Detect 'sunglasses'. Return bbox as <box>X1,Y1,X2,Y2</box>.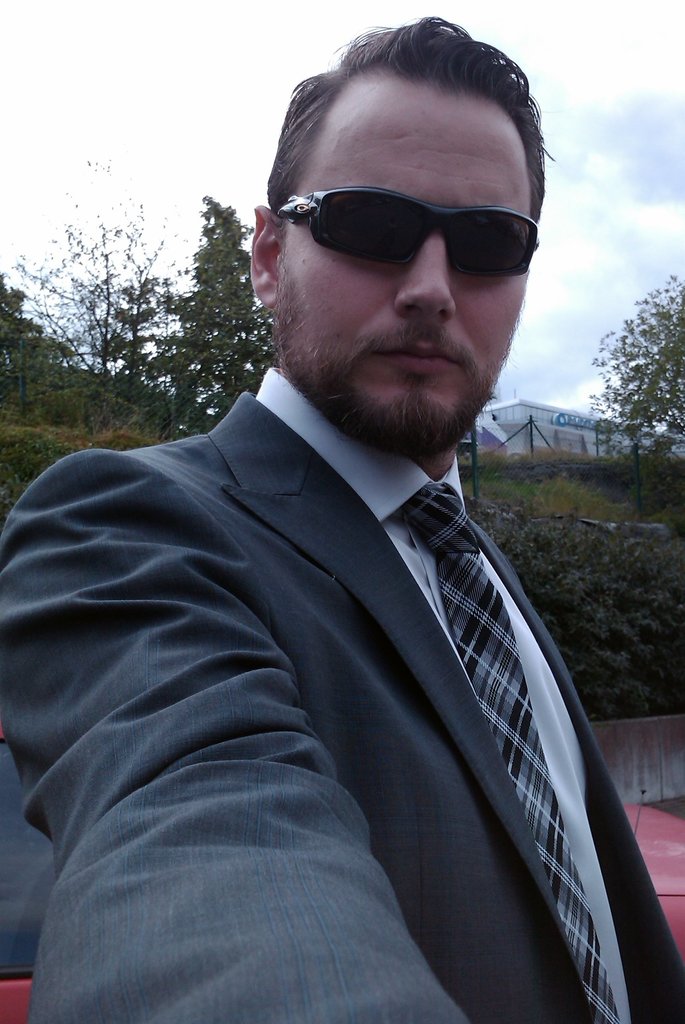
<box>277,184,540,278</box>.
